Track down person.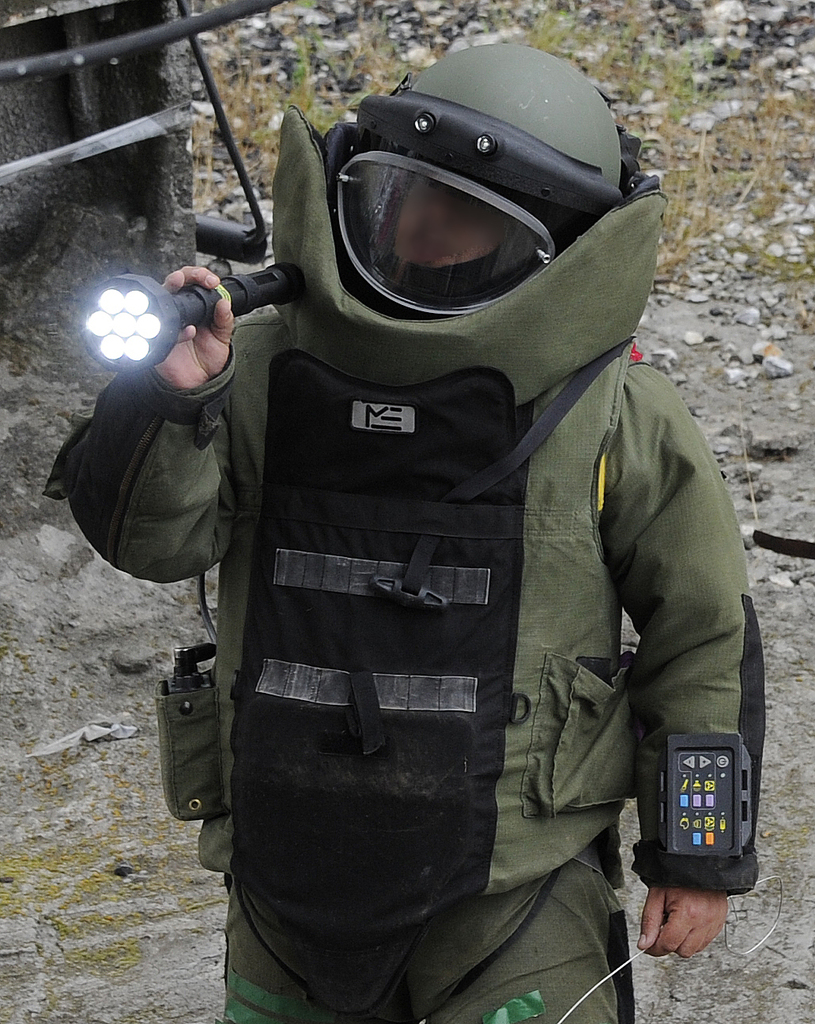
Tracked to (left=148, top=17, right=758, bottom=1023).
